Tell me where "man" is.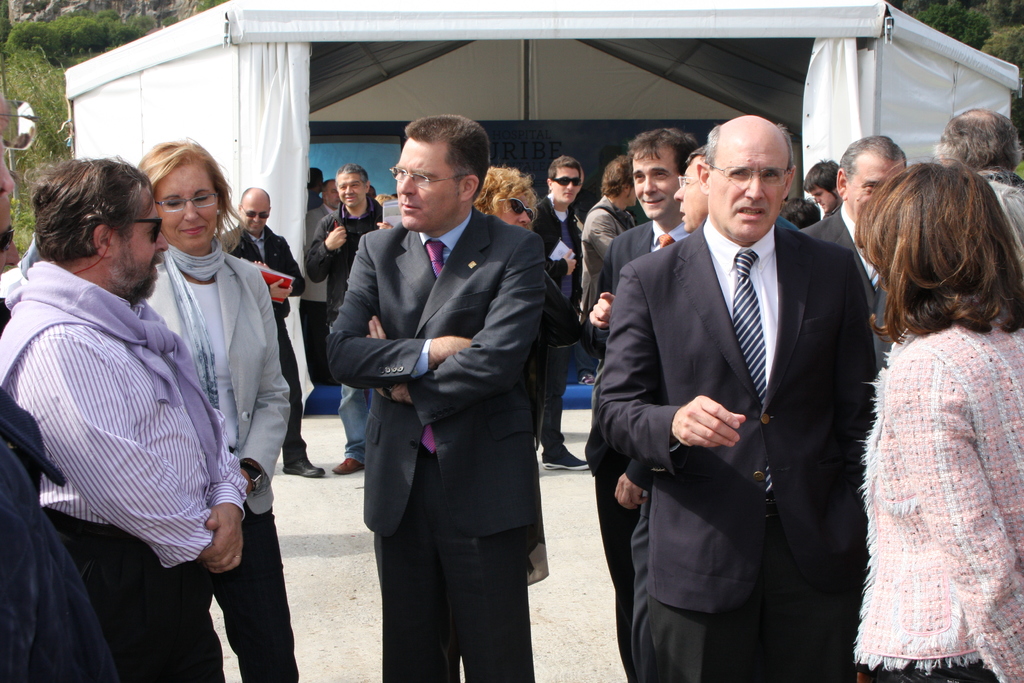
"man" is at <region>303, 165, 387, 465</region>.
